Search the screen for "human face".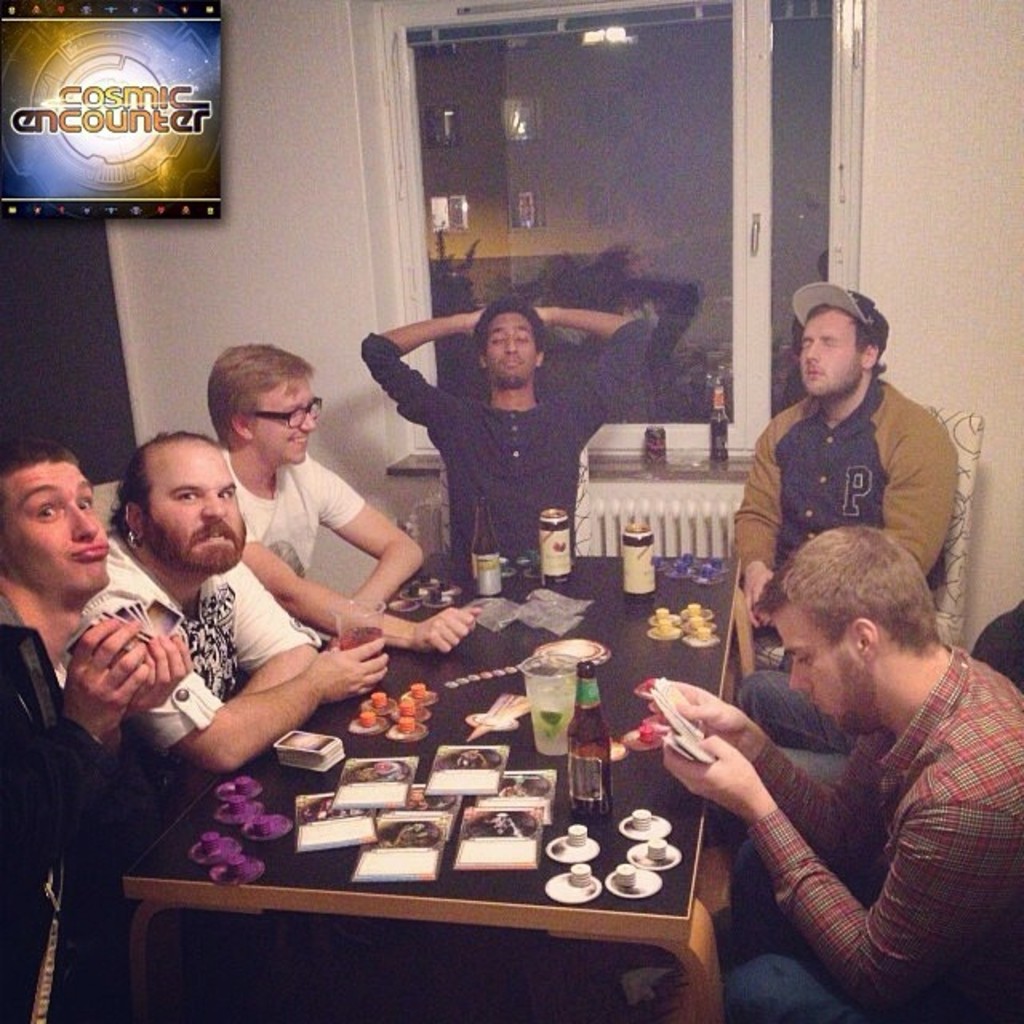
Found at x1=802 y1=314 x2=854 y2=398.
